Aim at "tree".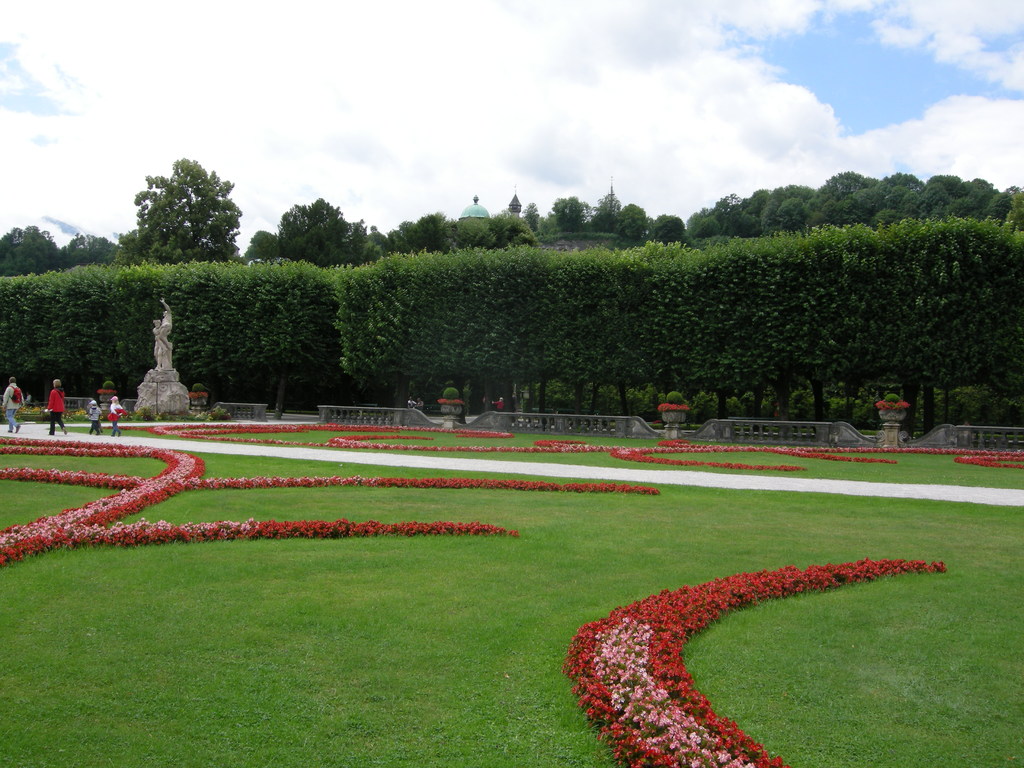
Aimed at x1=388, y1=208, x2=447, y2=249.
